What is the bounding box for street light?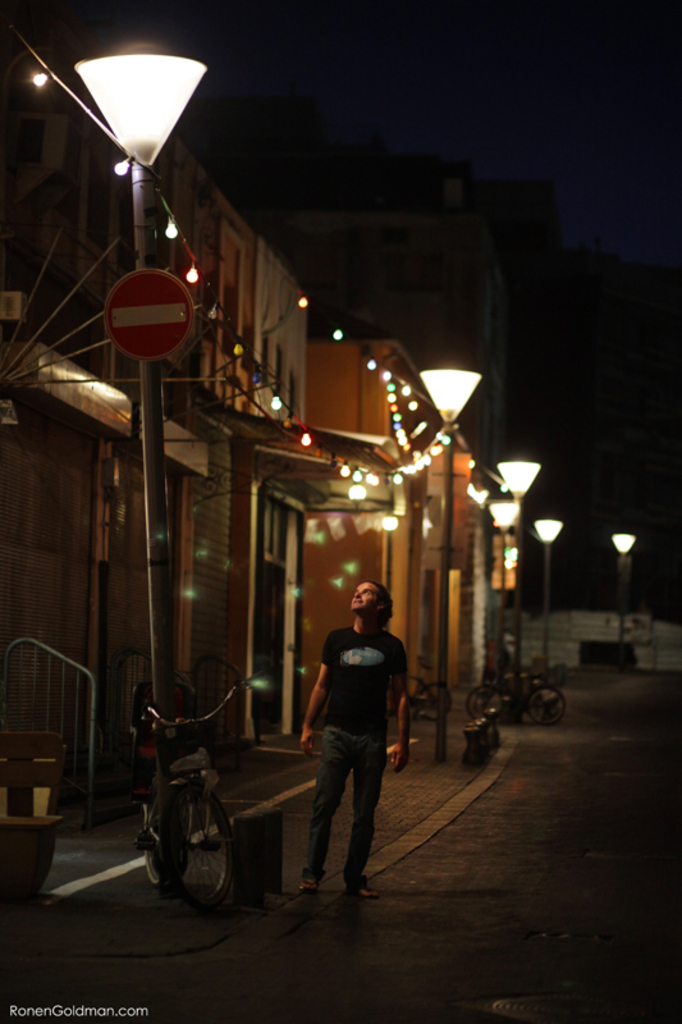
rect(496, 444, 541, 698).
